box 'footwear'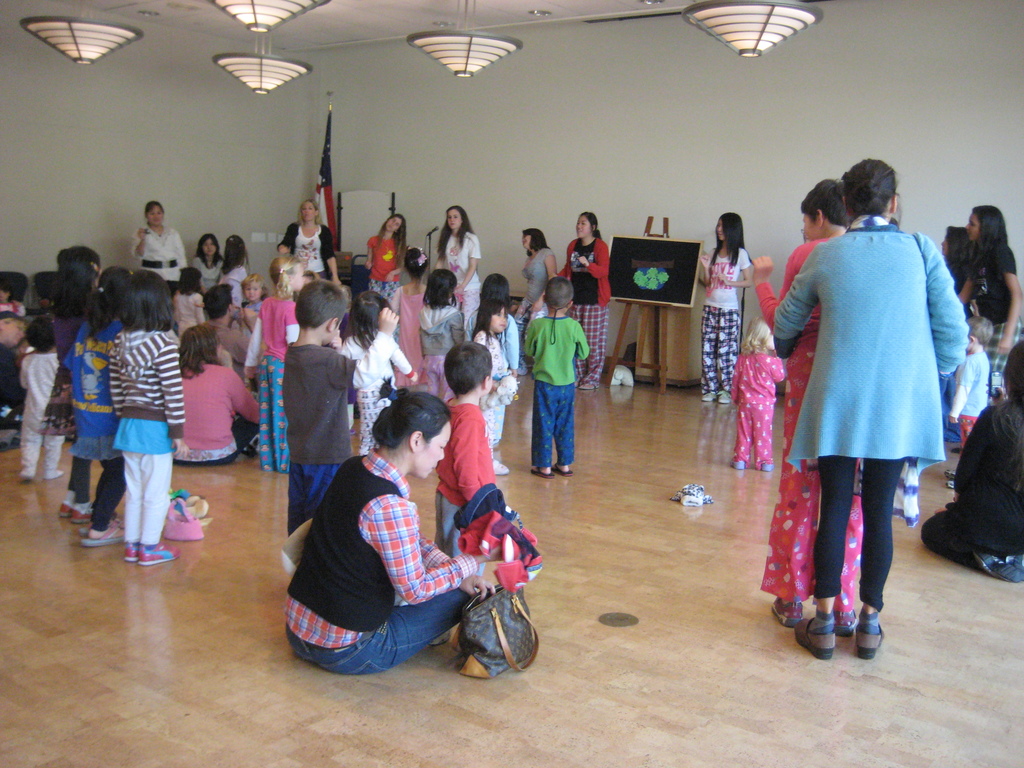
{"left": 139, "top": 541, "right": 177, "bottom": 563}
